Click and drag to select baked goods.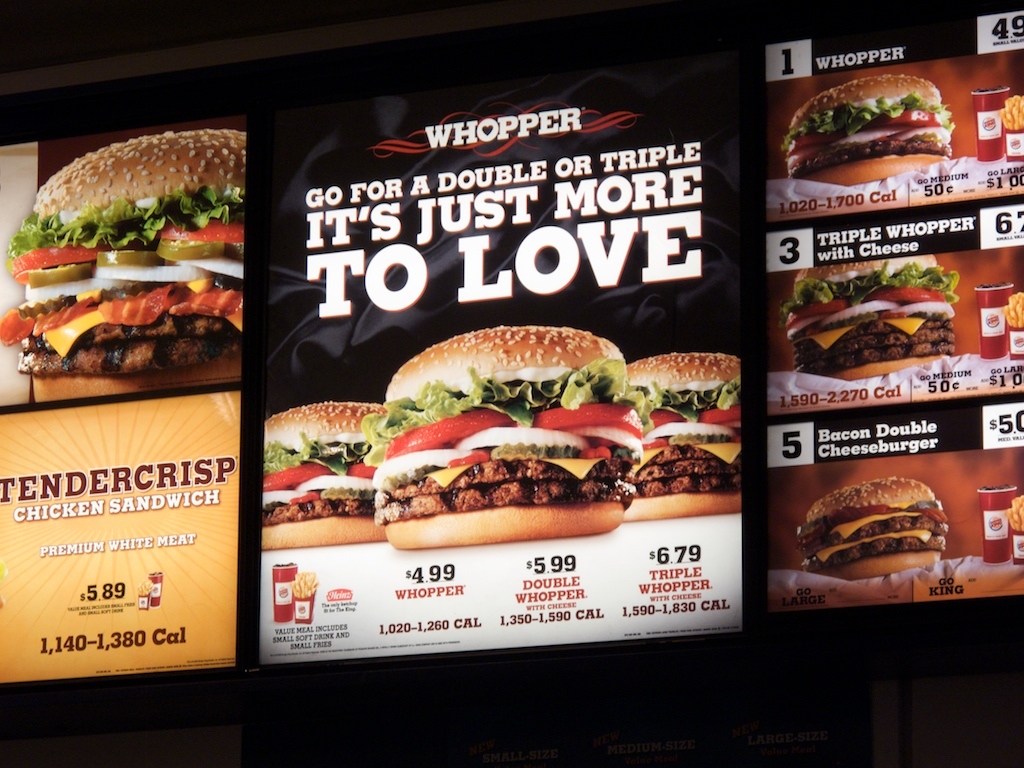
Selection: 793, 479, 946, 575.
